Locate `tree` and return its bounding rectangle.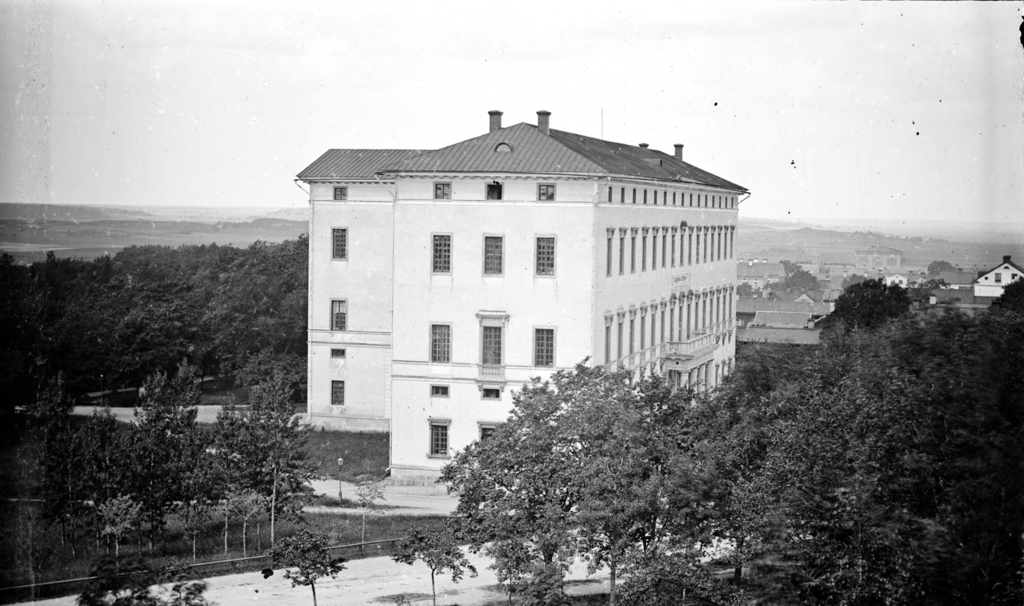
Rect(994, 270, 1023, 334).
